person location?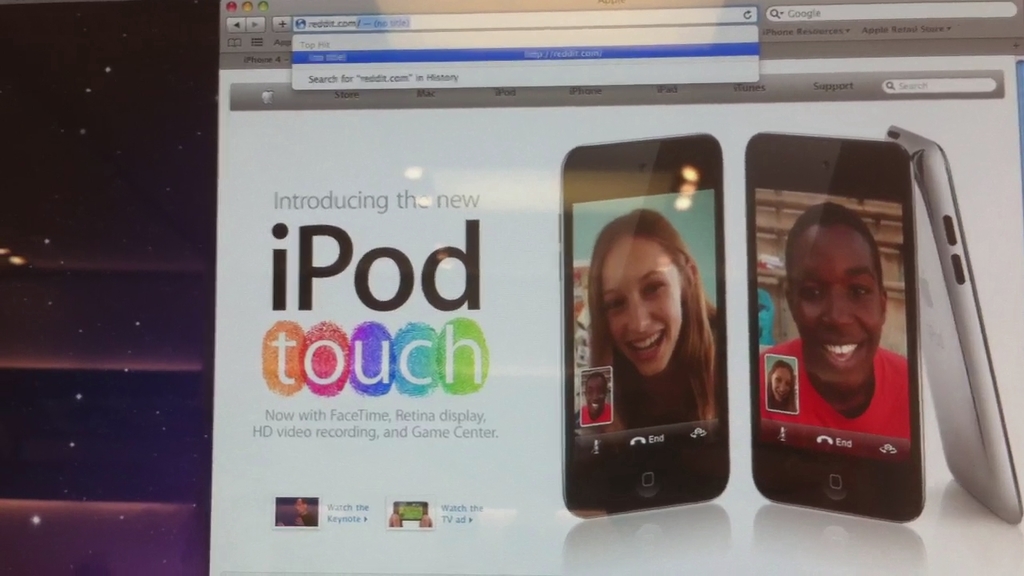
{"left": 575, "top": 206, "right": 719, "bottom": 432}
